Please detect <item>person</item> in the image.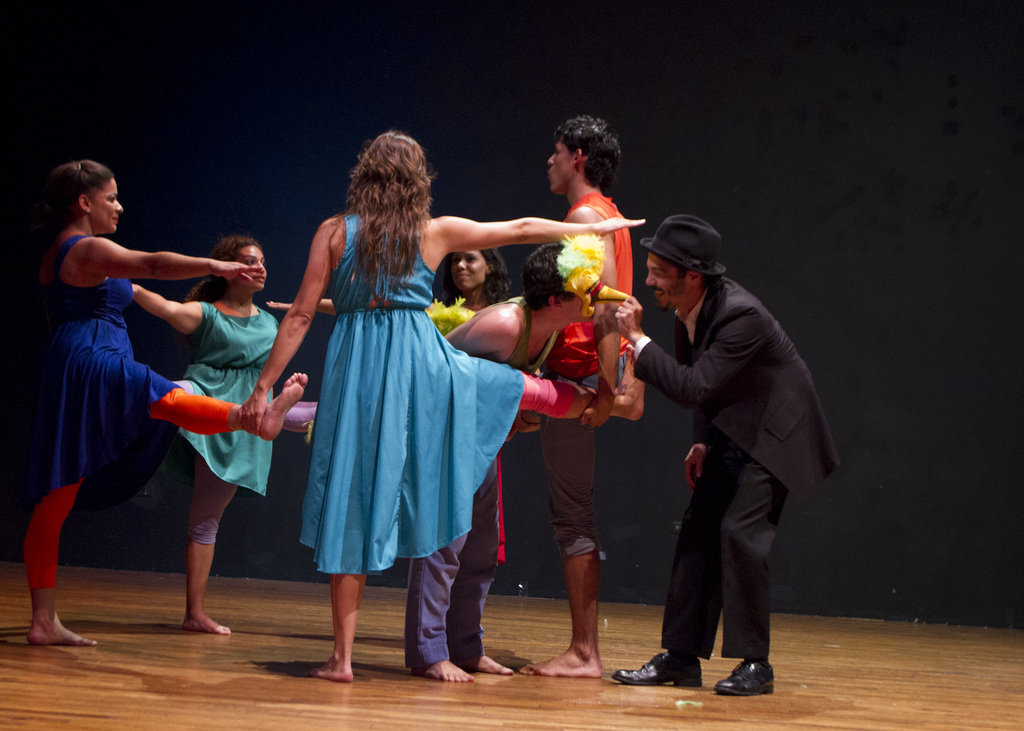
[123, 232, 279, 642].
